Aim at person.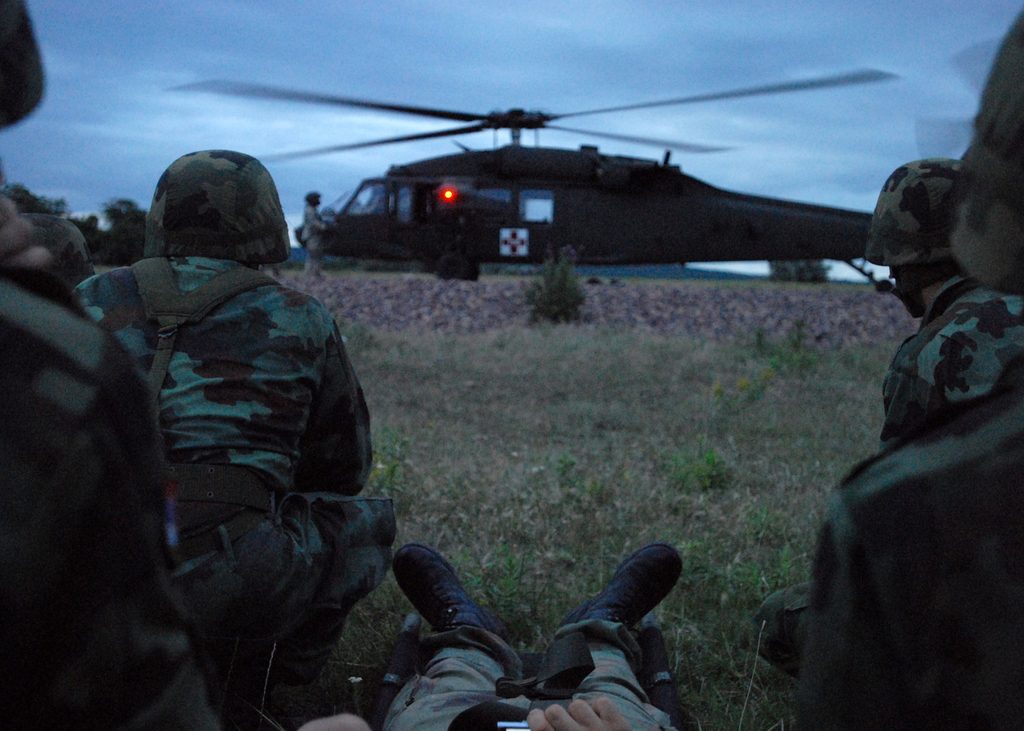
Aimed at {"x1": 119, "y1": 143, "x2": 390, "y2": 707}.
